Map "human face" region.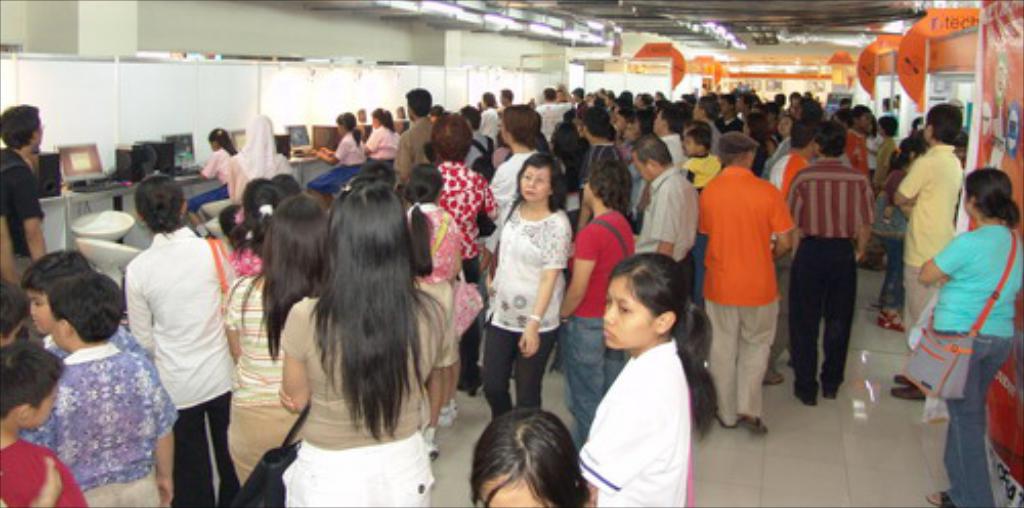
Mapped to box=[600, 277, 662, 350].
